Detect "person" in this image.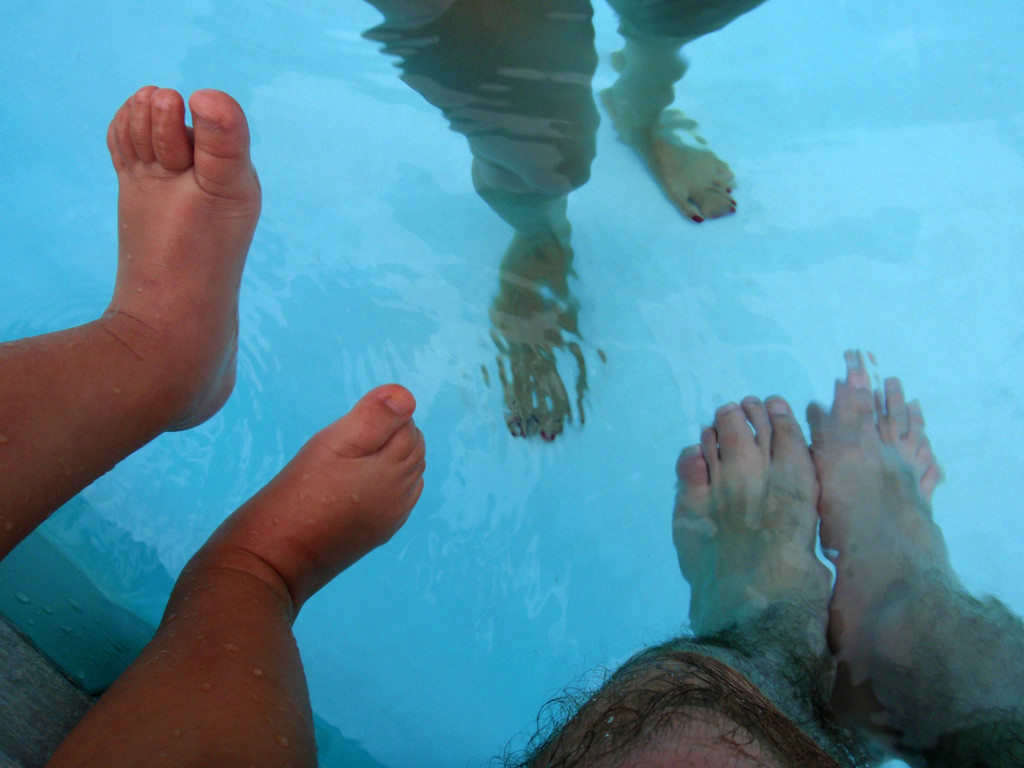
Detection: locate(0, 76, 477, 767).
